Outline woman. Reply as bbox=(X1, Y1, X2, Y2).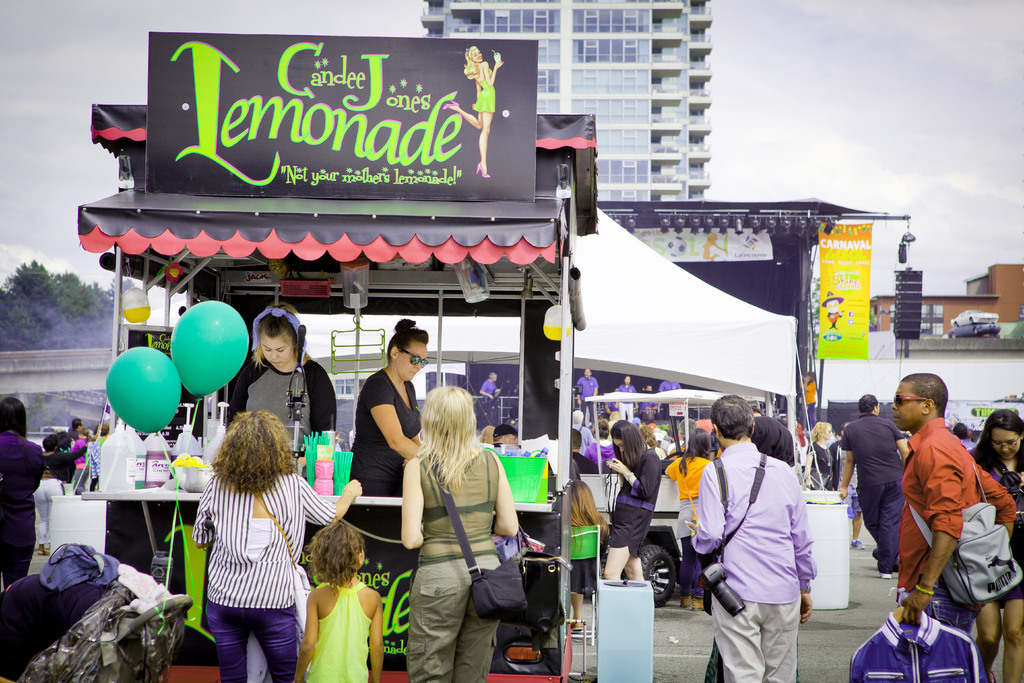
bbox=(386, 378, 522, 682).
